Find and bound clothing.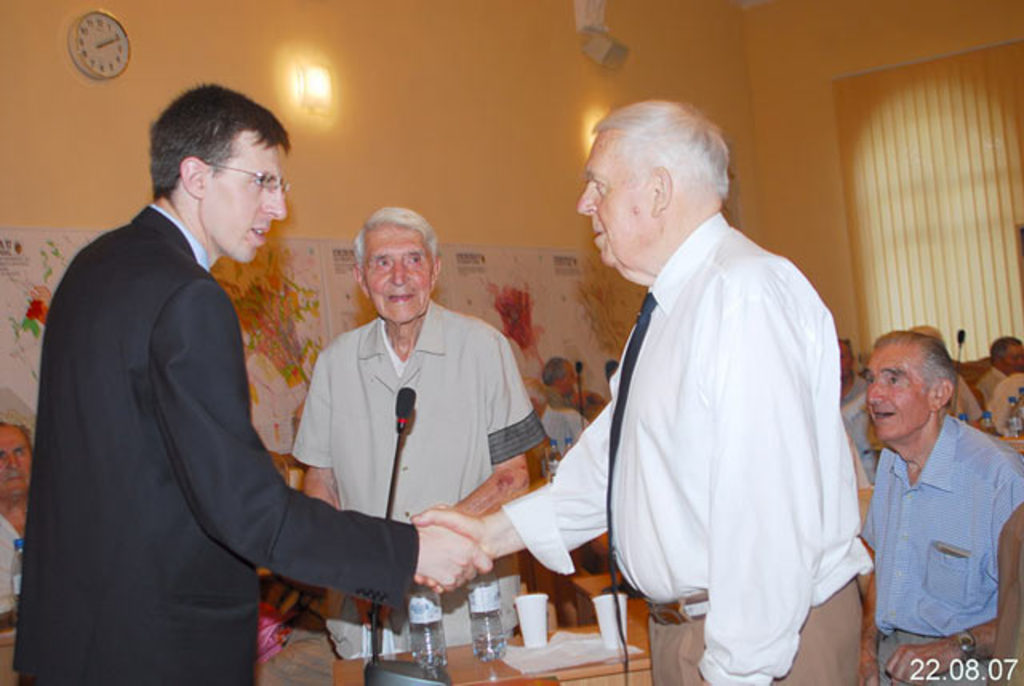
Bound: {"x1": 570, "y1": 184, "x2": 874, "y2": 673}.
